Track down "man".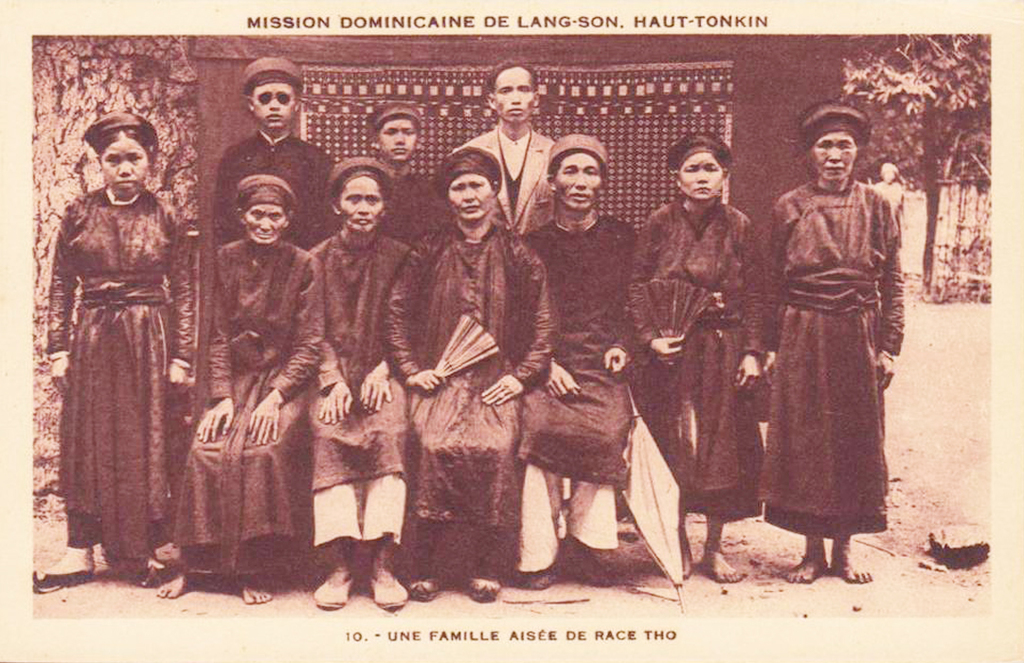
Tracked to x1=451, y1=61, x2=556, y2=238.
